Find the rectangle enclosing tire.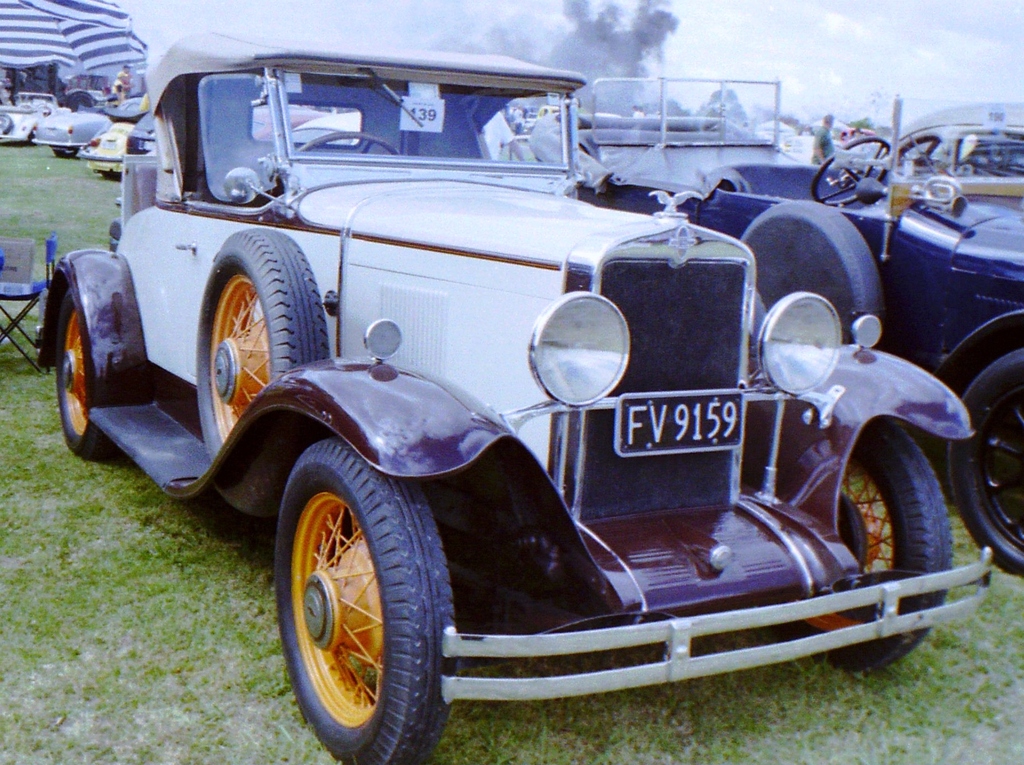
locate(106, 172, 120, 180).
